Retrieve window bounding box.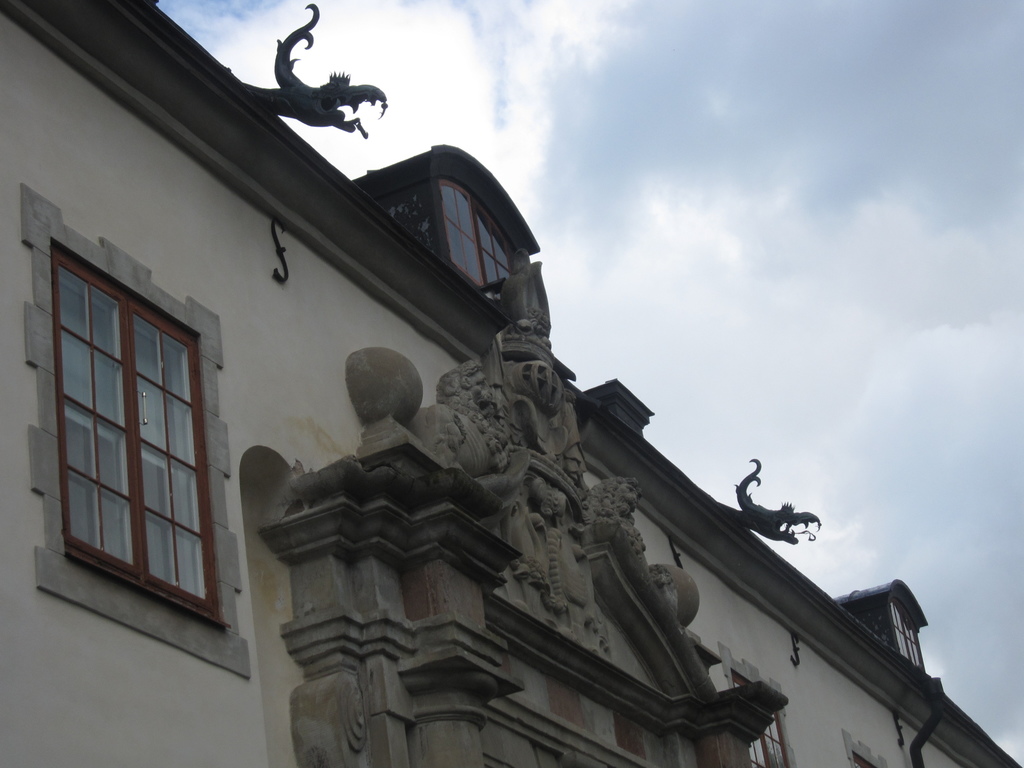
Bounding box: bbox=(721, 640, 796, 767).
